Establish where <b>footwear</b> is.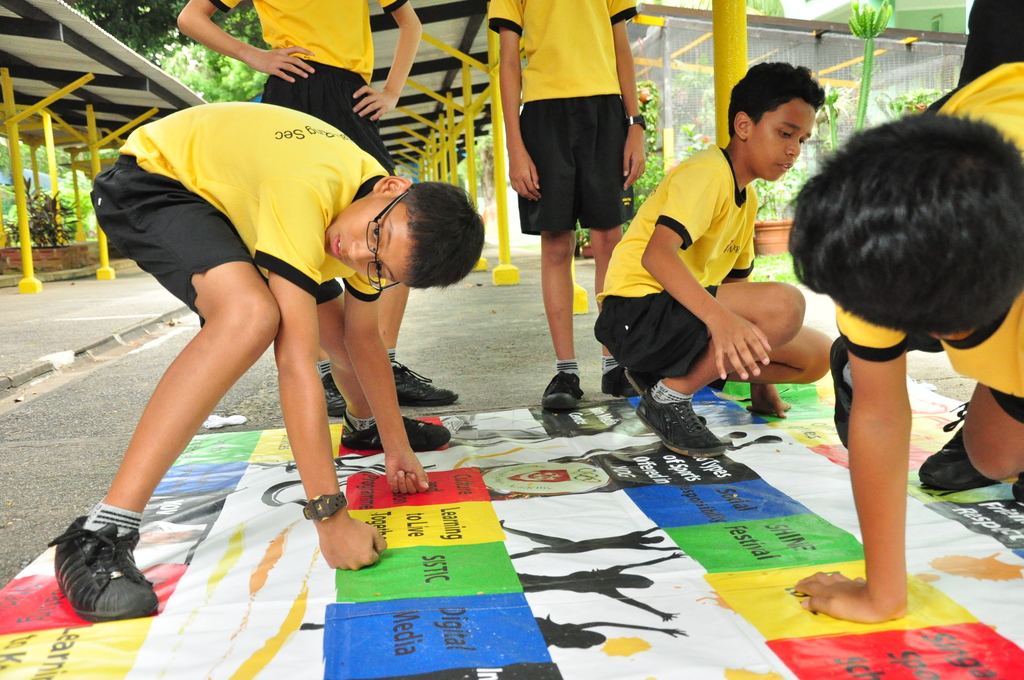
Established at x1=919, y1=408, x2=1006, y2=500.
